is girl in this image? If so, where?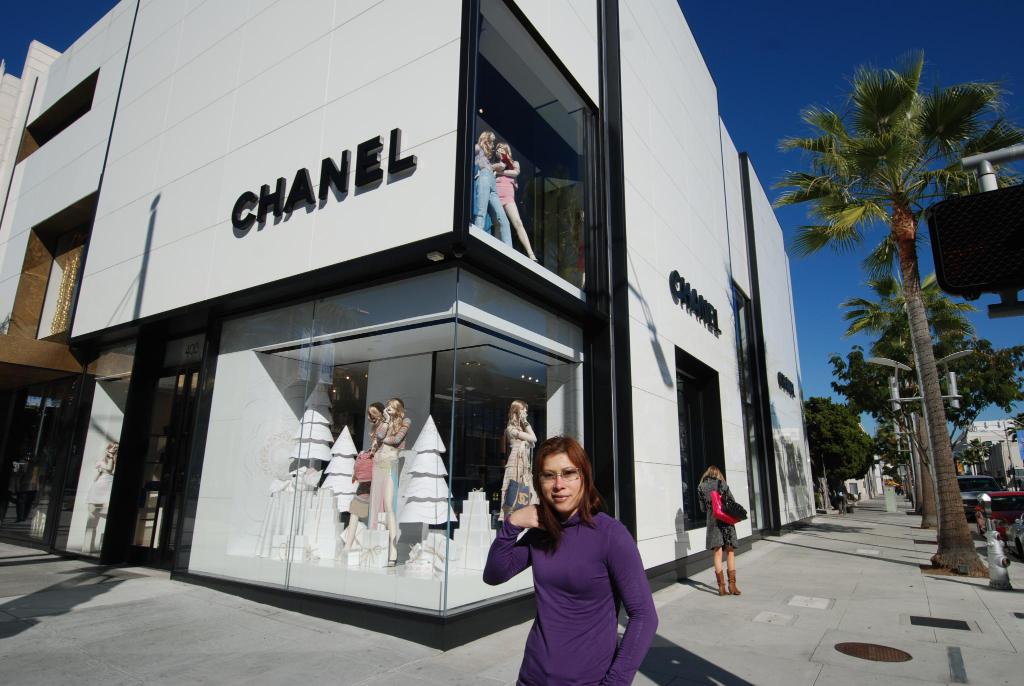
Yes, at 374 400 411 509.
